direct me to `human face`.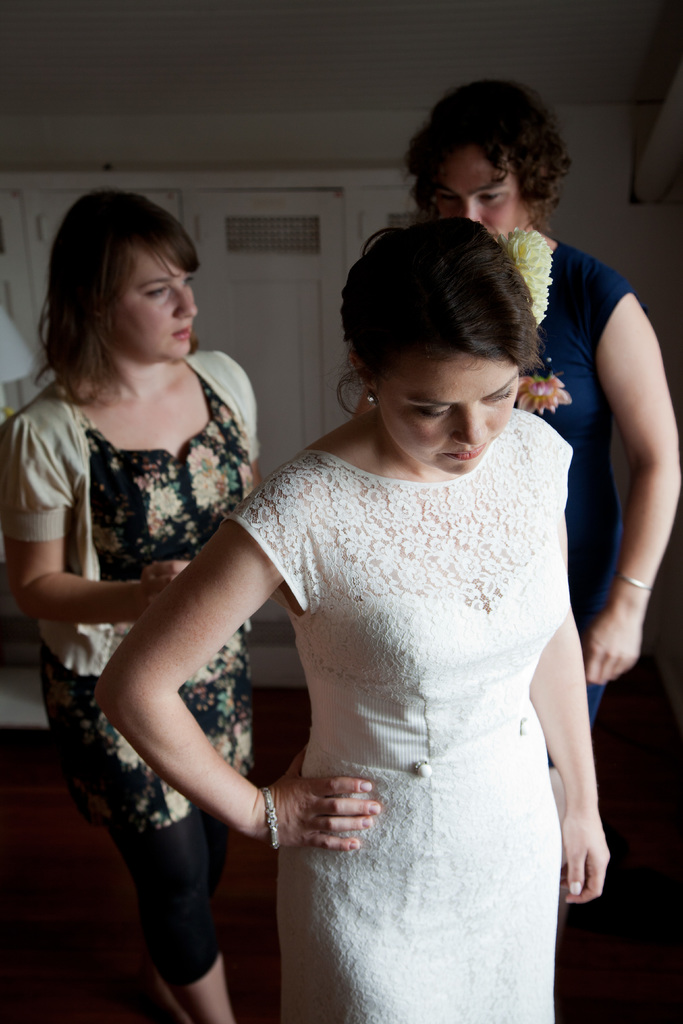
Direction: BBox(381, 362, 522, 474).
